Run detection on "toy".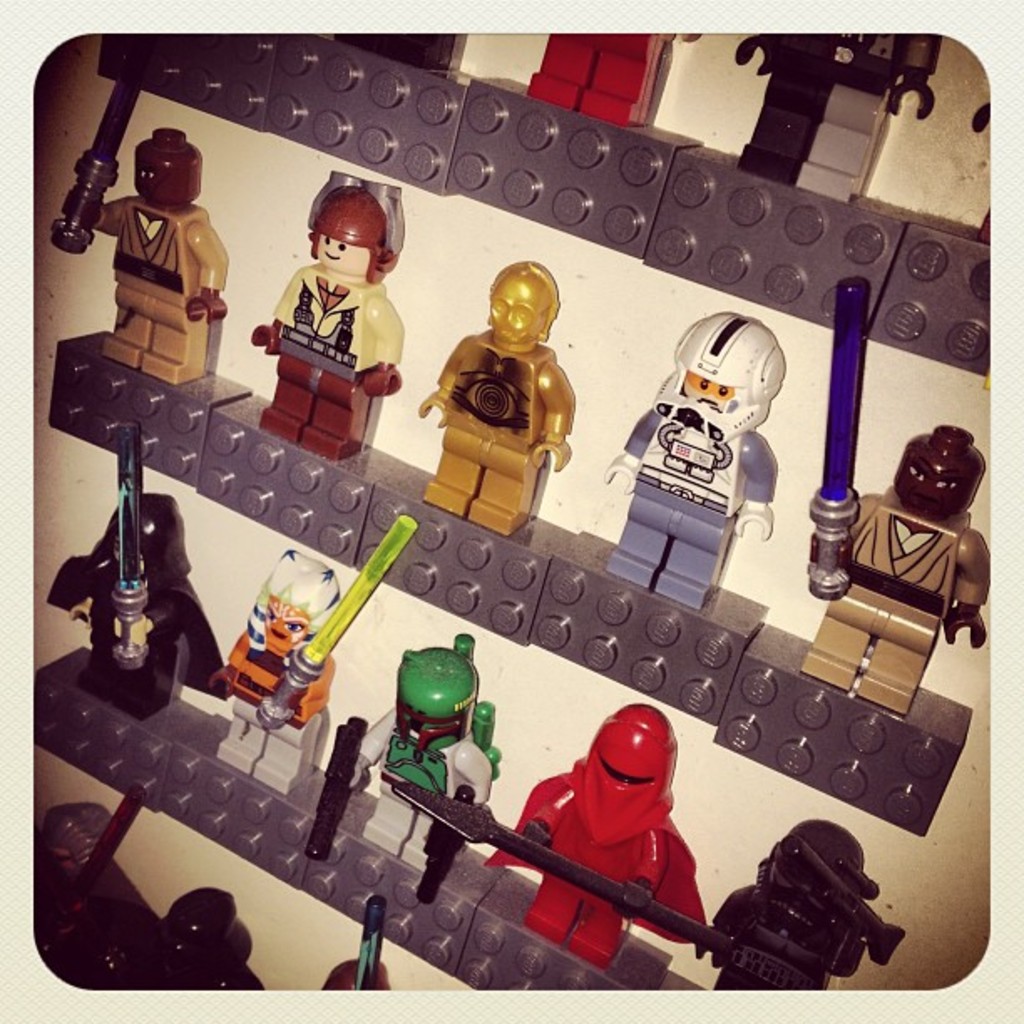
Result: {"x1": 35, "y1": 641, "x2": 207, "y2": 810}.
